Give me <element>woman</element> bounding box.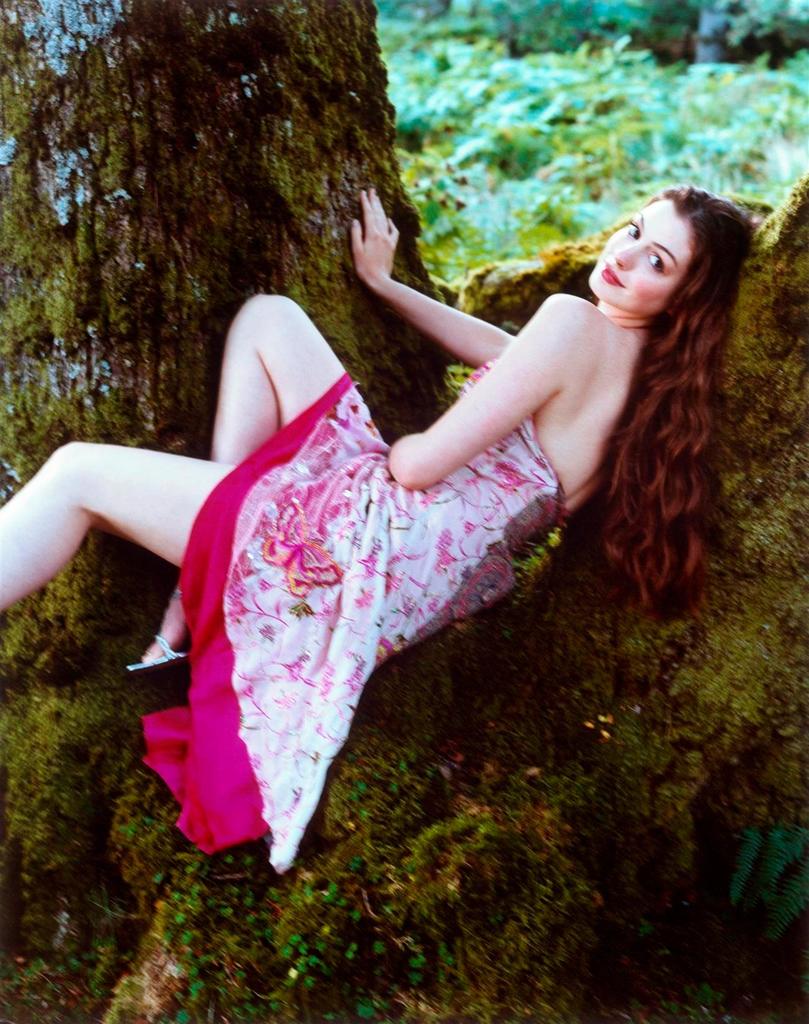
locate(0, 188, 751, 876).
